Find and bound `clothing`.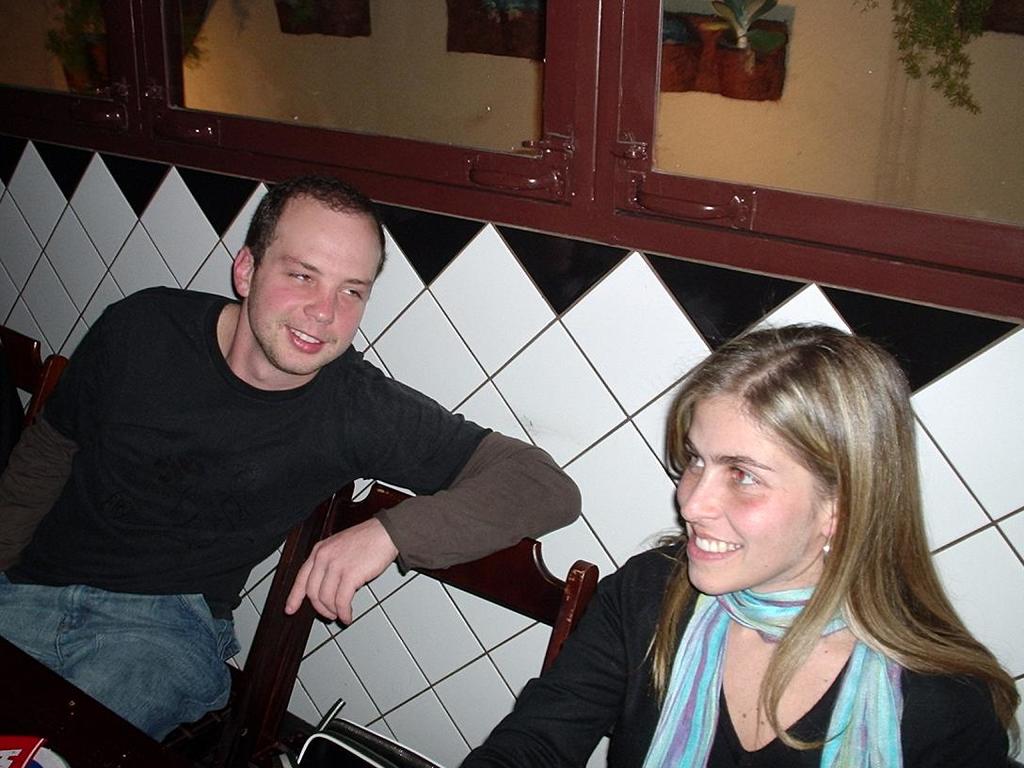
Bound: region(455, 584, 998, 767).
